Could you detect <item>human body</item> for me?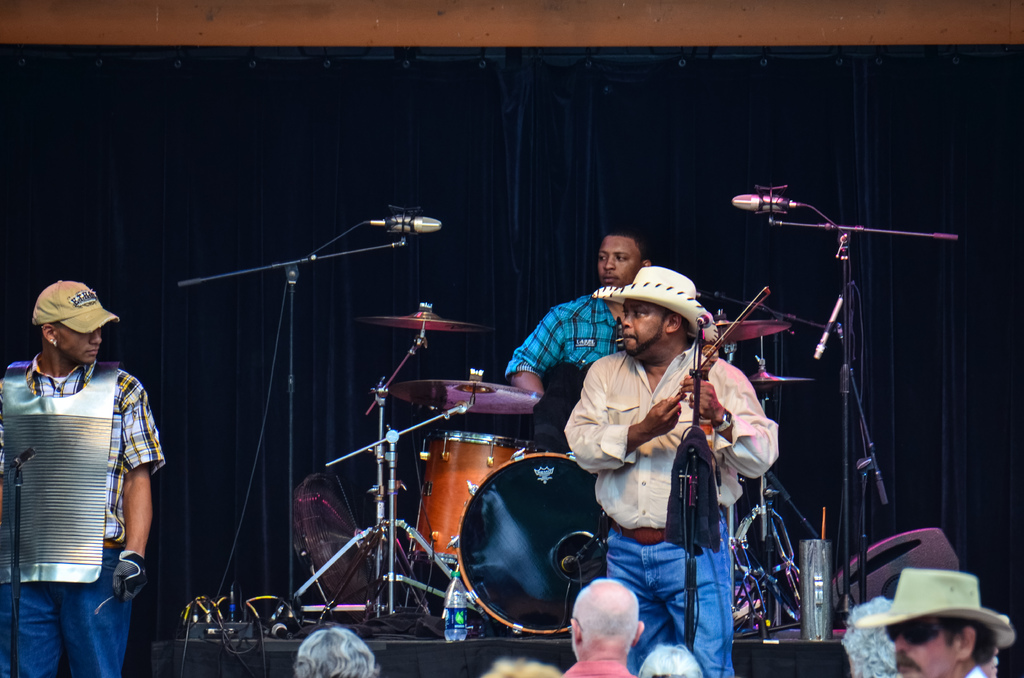
Detection result: bbox=[848, 561, 1020, 677].
